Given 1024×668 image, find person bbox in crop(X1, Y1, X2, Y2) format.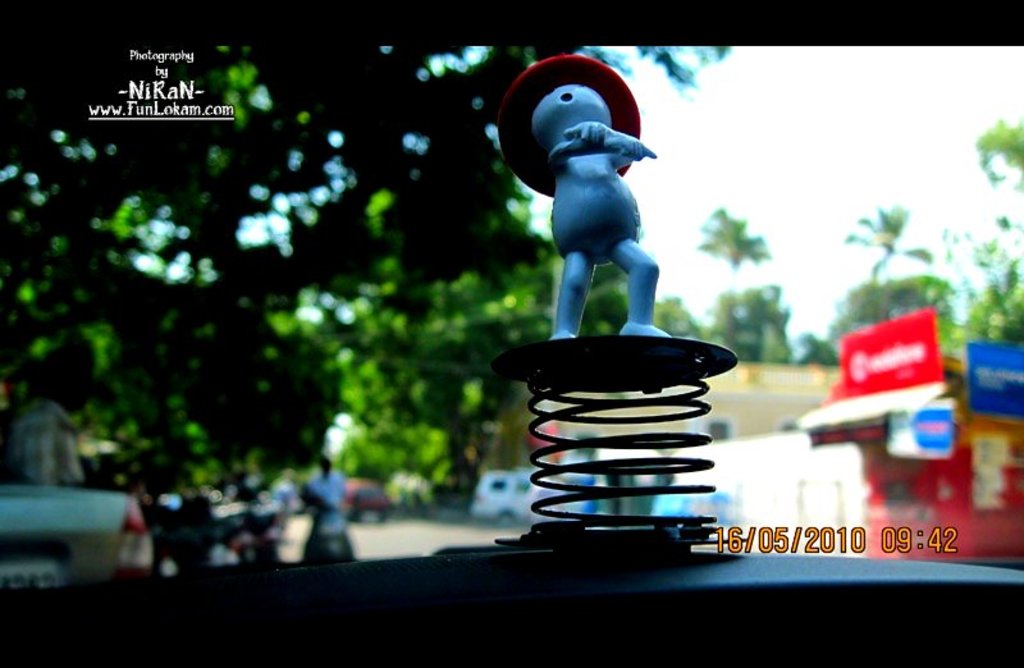
crop(0, 349, 88, 491).
